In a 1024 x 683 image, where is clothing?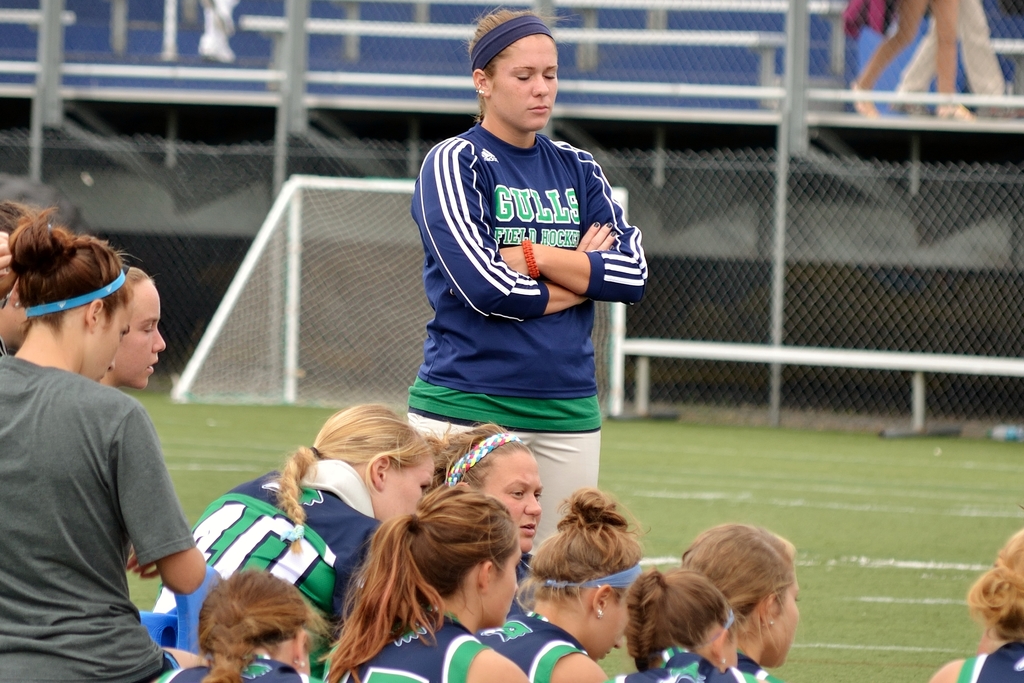
left=312, top=609, right=490, bottom=682.
